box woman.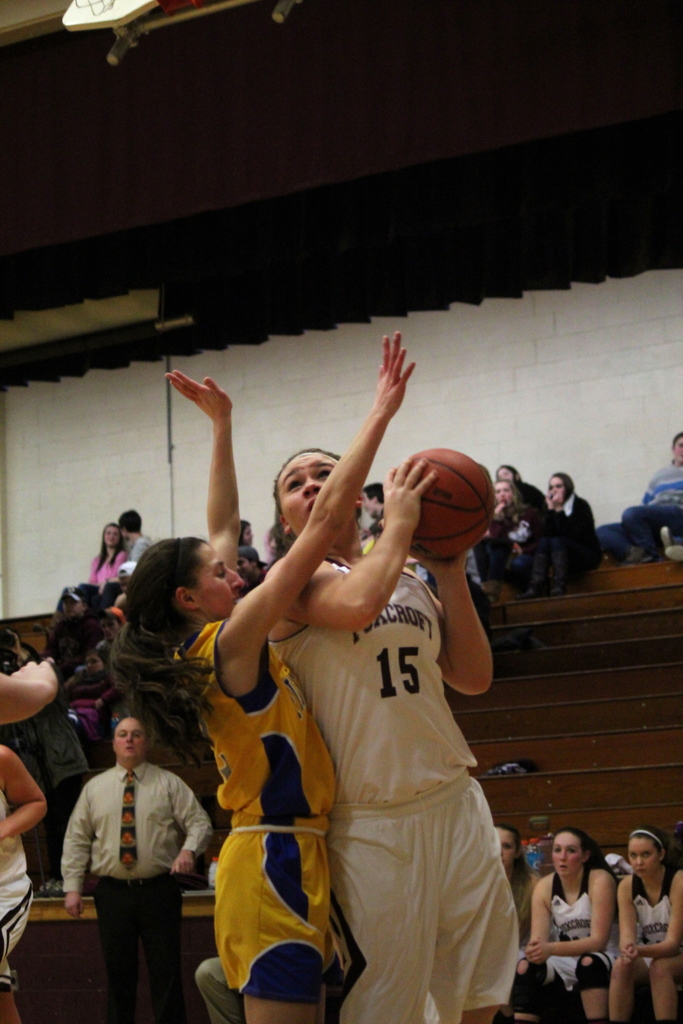
<region>604, 822, 682, 1023</region>.
